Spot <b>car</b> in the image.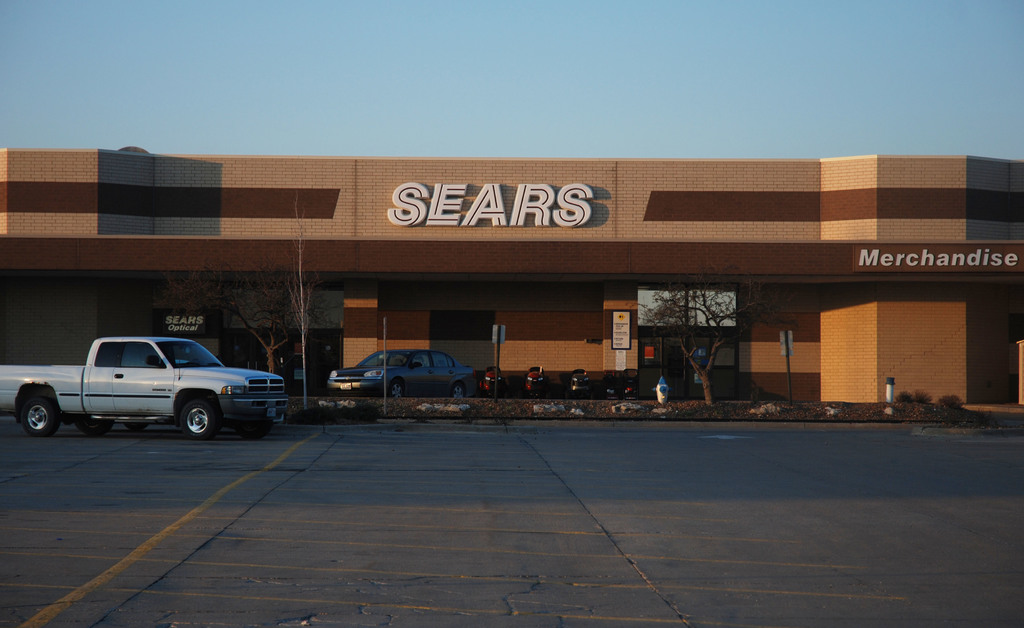
<b>car</b> found at l=323, t=344, r=479, b=395.
